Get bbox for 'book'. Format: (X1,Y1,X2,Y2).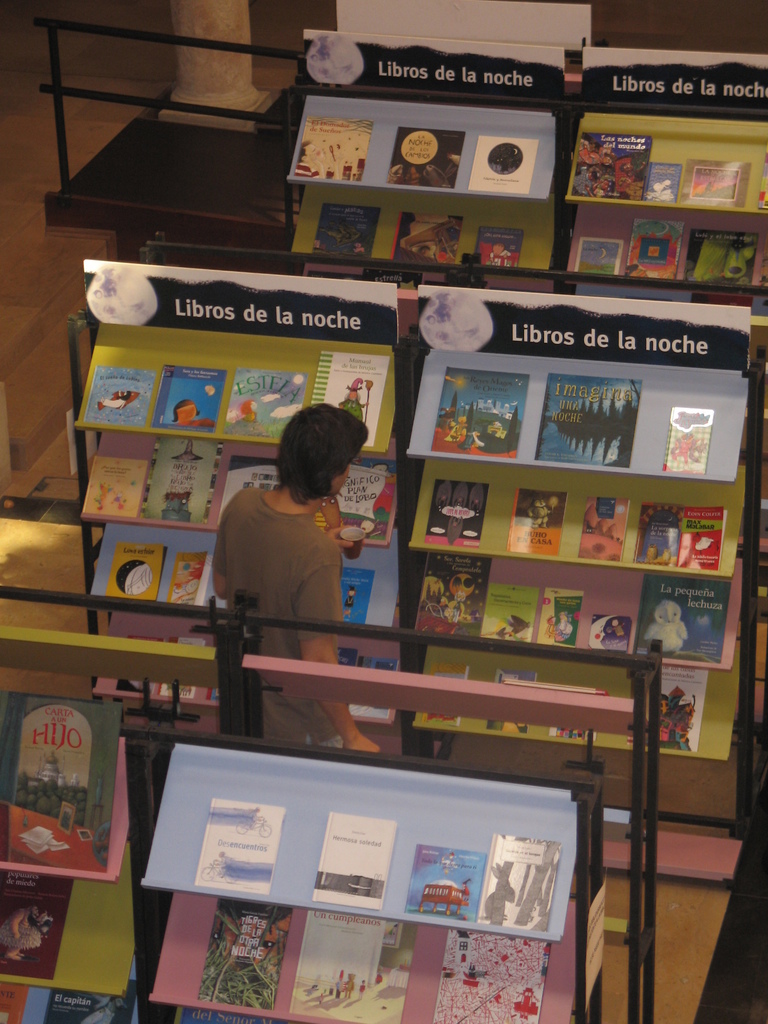
(660,664,698,749).
